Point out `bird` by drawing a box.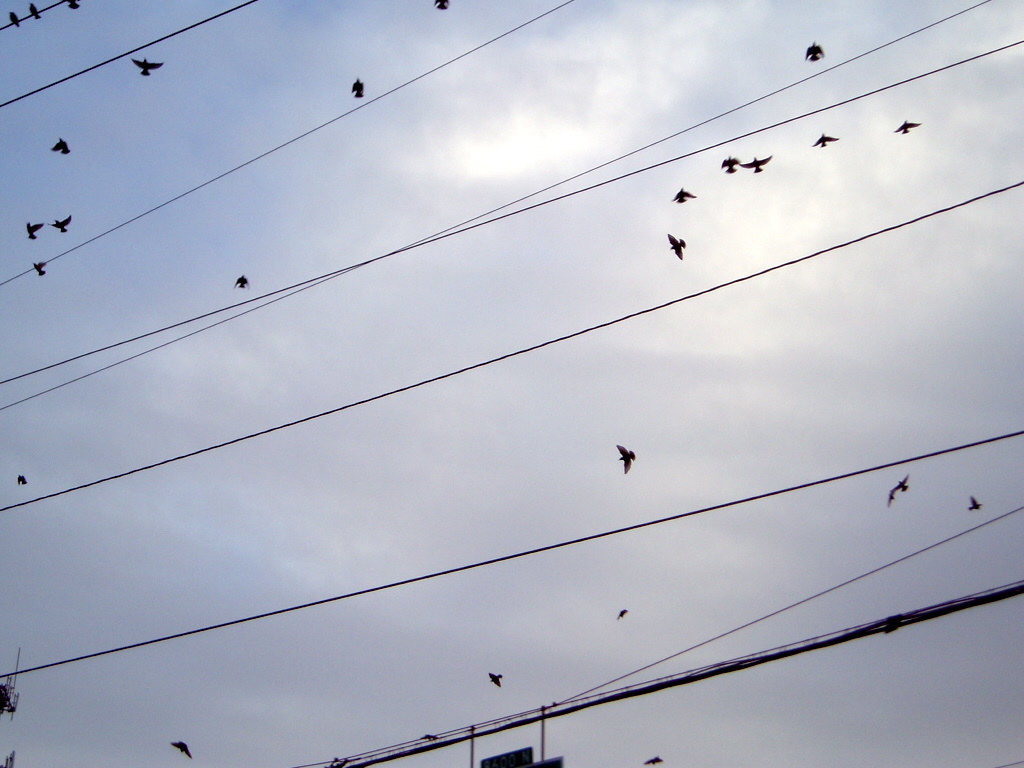
rect(740, 152, 770, 171).
